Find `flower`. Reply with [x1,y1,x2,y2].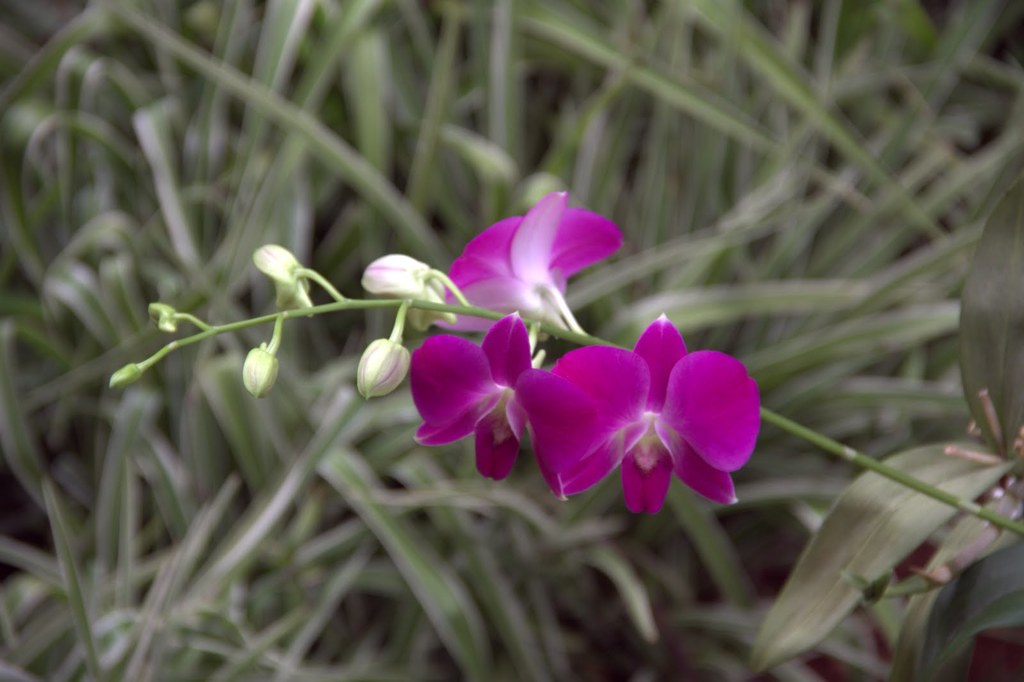
[409,309,534,484].
